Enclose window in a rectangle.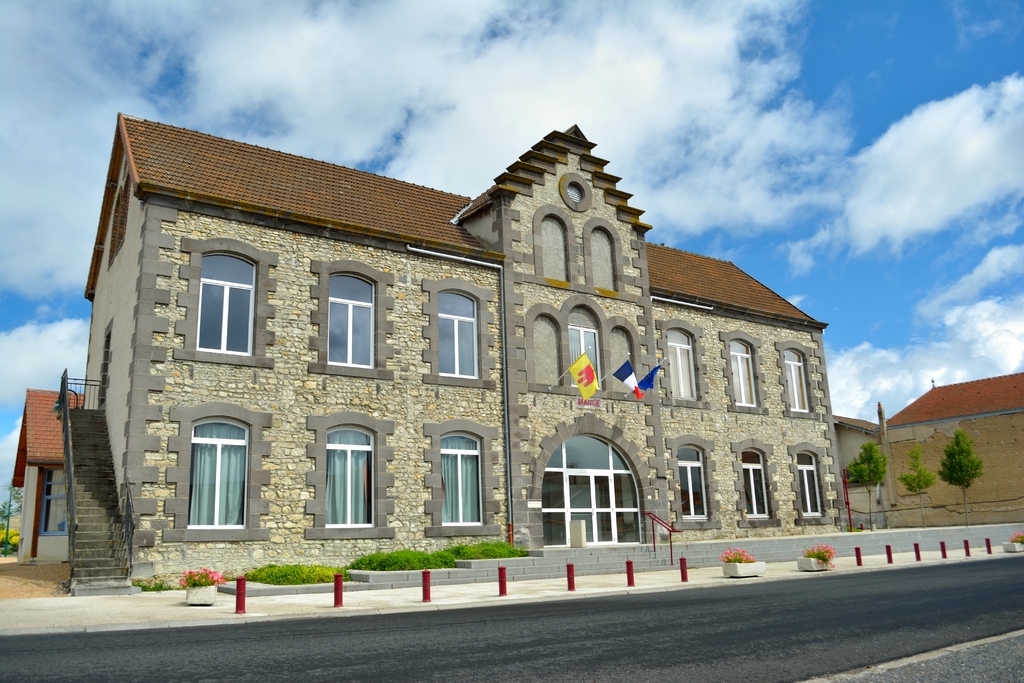
pyautogui.locateOnScreen(200, 249, 257, 356).
